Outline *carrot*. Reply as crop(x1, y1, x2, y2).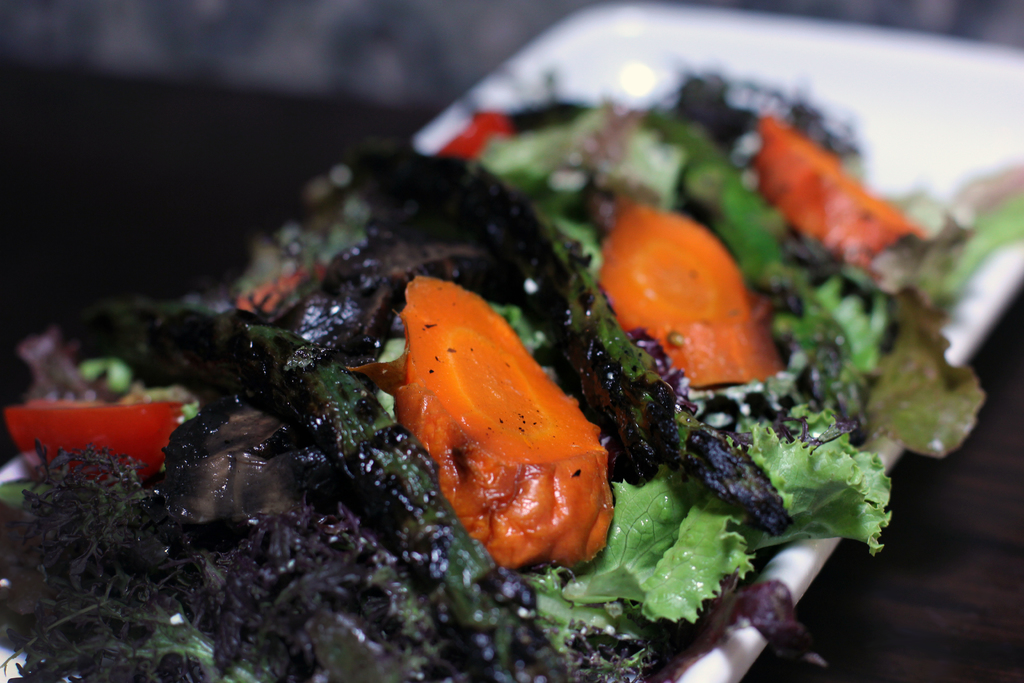
crop(754, 119, 929, 273).
